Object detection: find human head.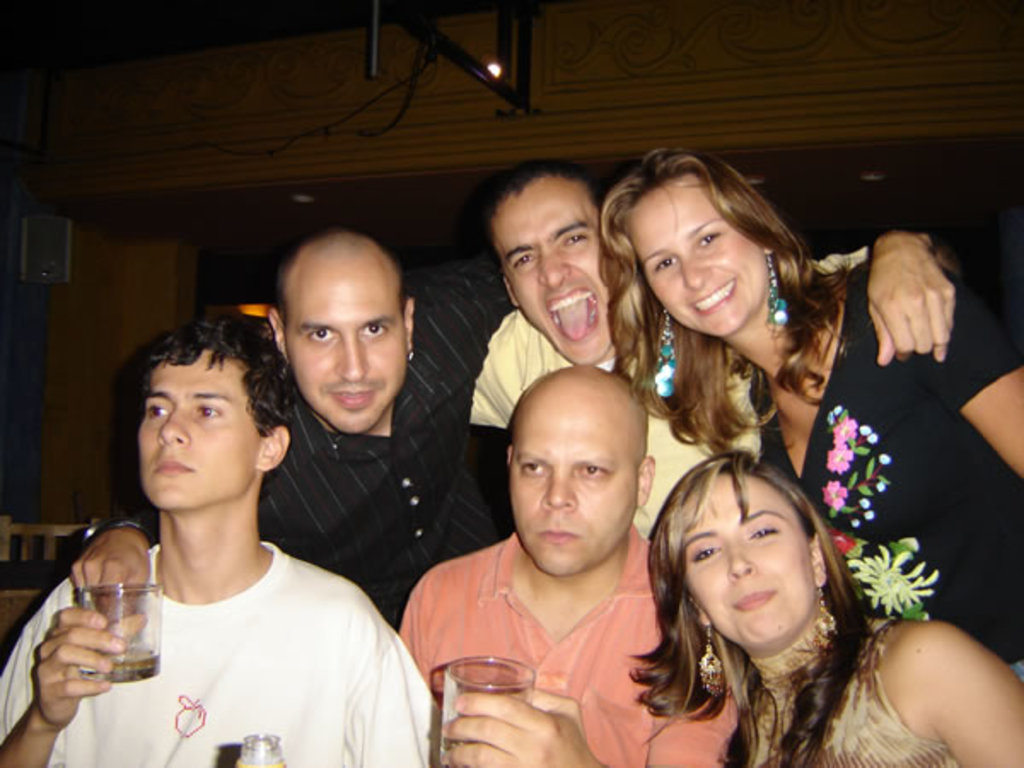
left=647, top=461, right=838, bottom=660.
